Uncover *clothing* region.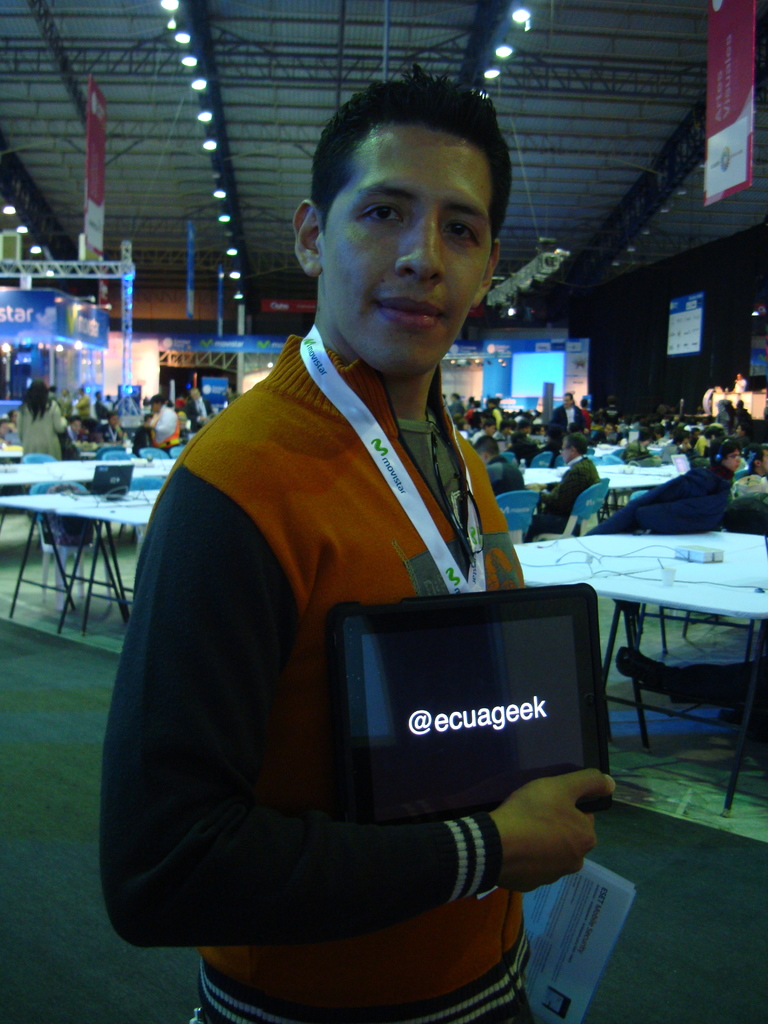
Uncovered: 452/397/464/424.
